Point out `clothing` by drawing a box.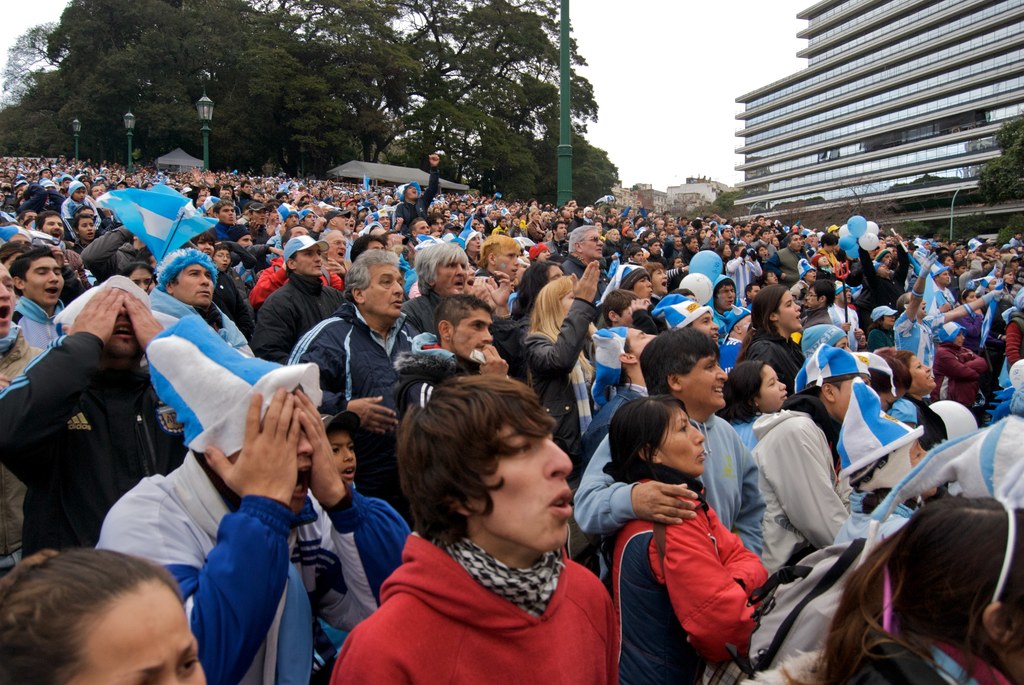
l=390, t=161, r=442, b=236.
